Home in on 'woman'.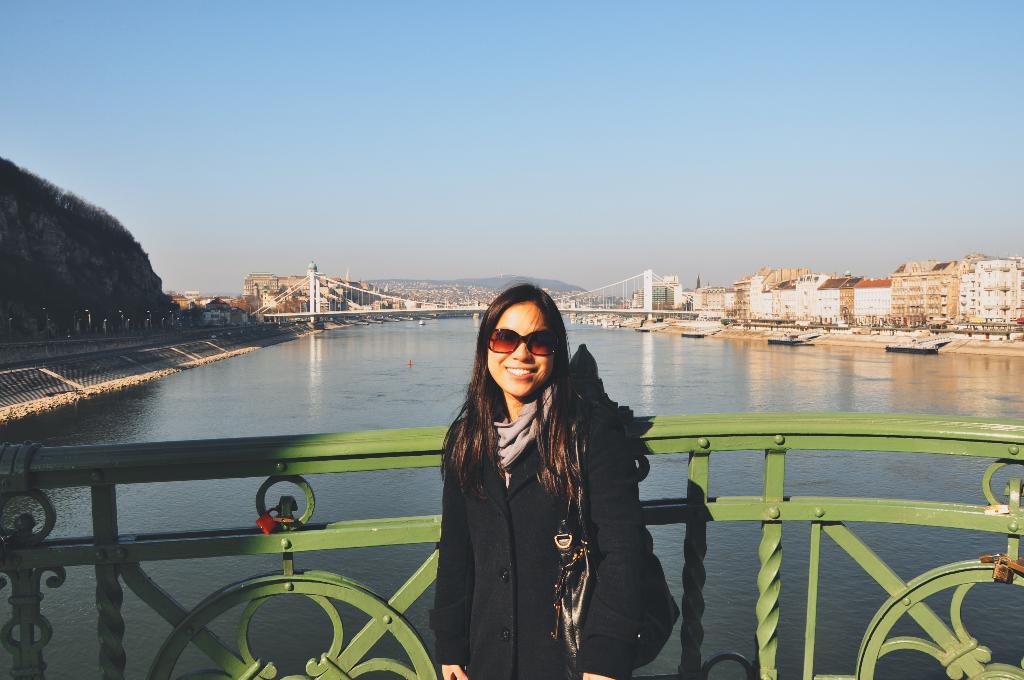
Homed in at [419, 271, 647, 679].
